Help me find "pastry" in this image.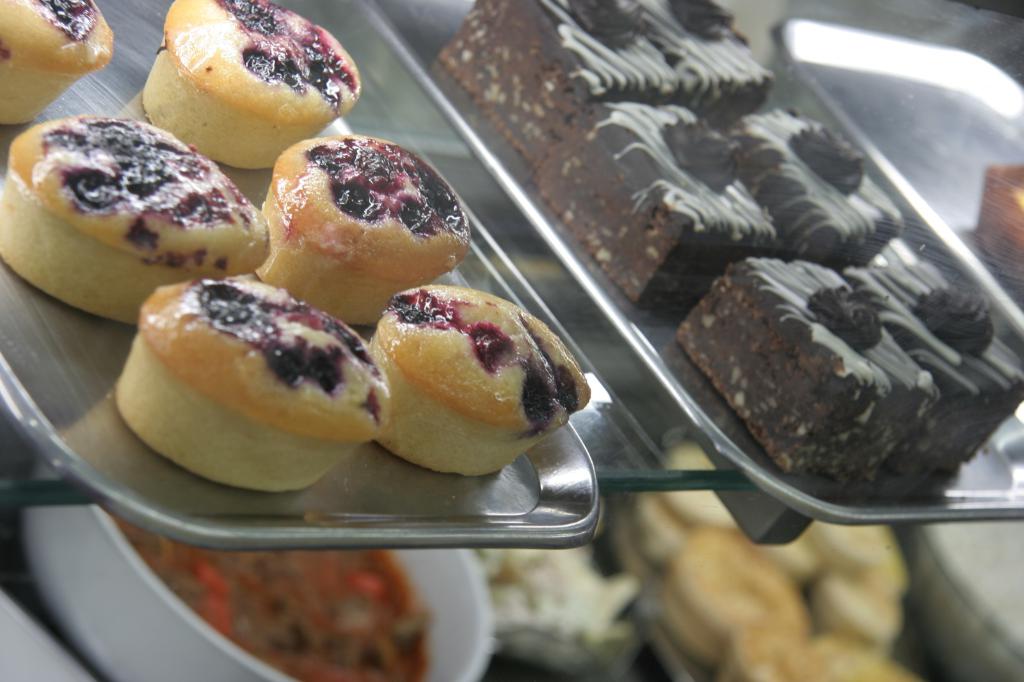
Found it: 531, 102, 774, 303.
